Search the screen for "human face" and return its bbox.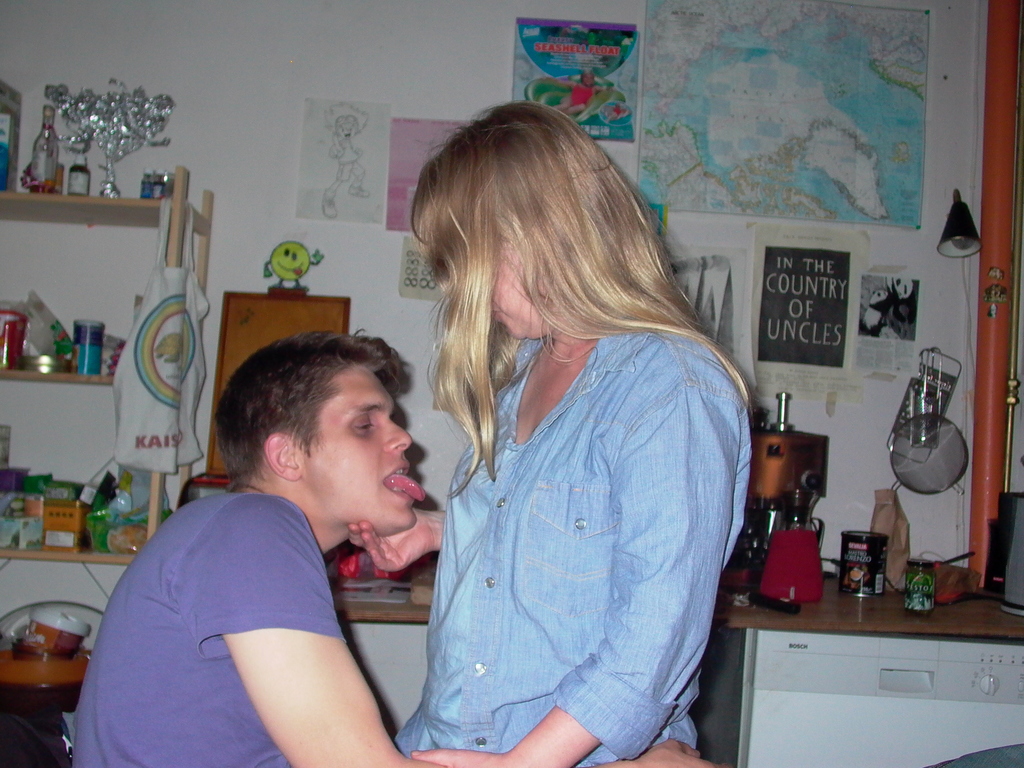
Found: 310,367,428,532.
